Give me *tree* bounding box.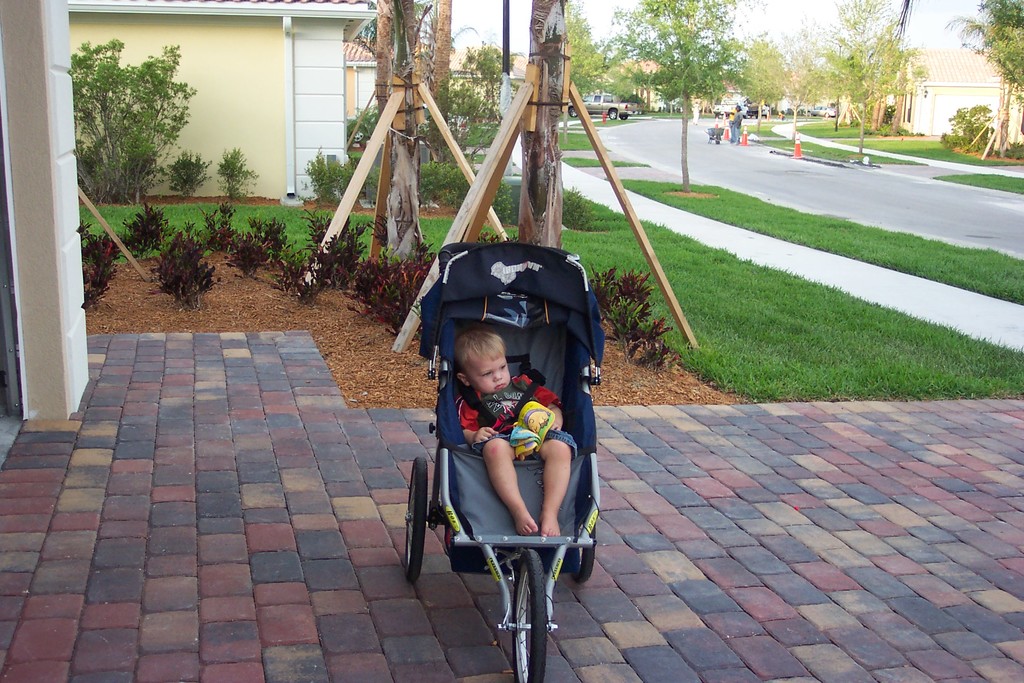
locate(67, 29, 203, 212).
